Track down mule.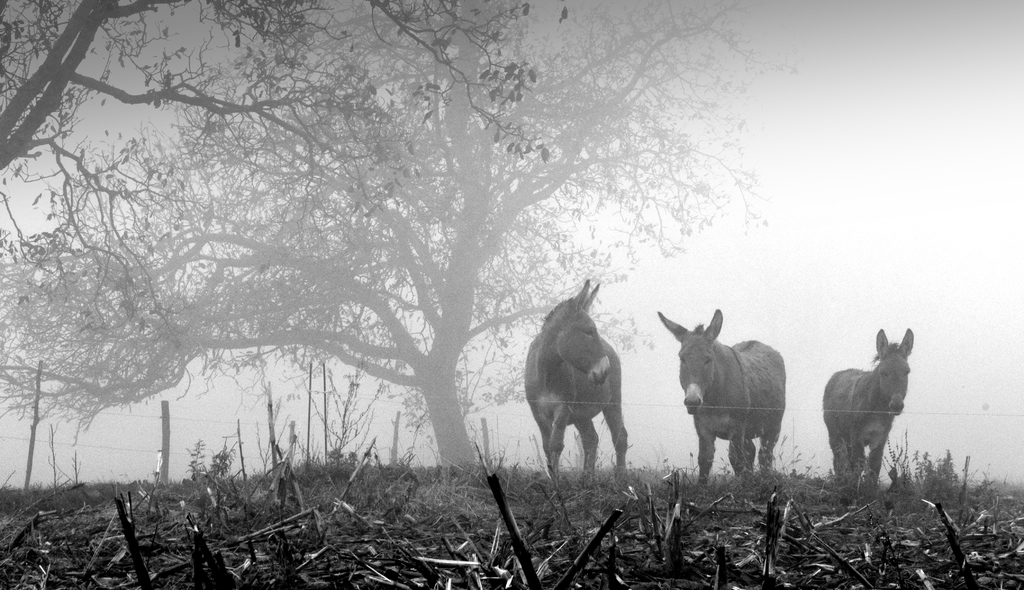
Tracked to 817,324,913,501.
